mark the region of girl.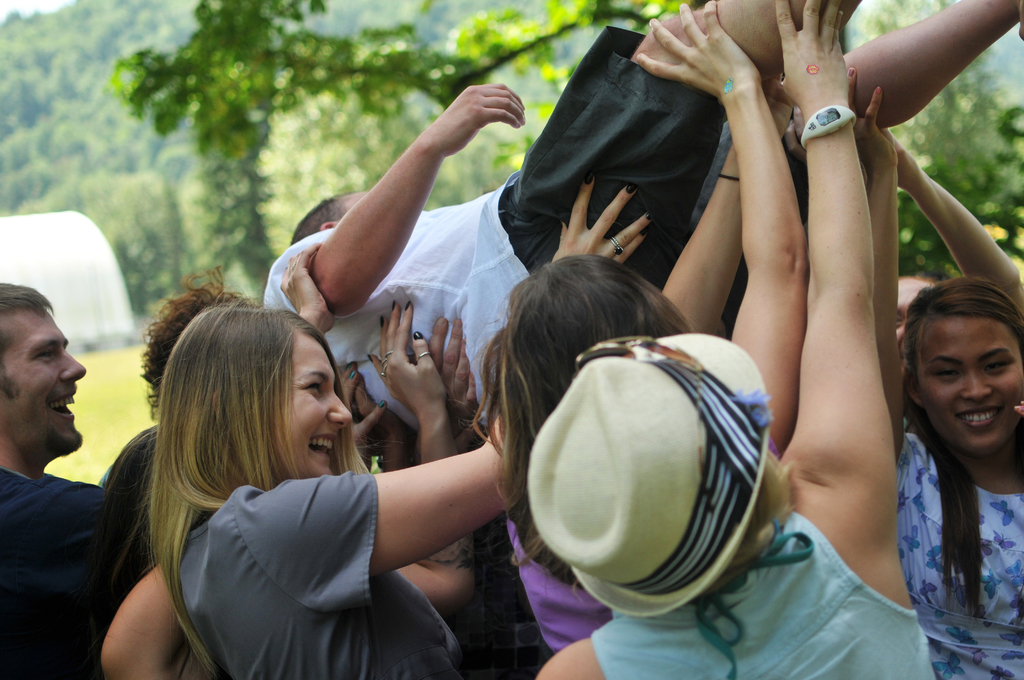
Region: crop(110, 175, 652, 679).
